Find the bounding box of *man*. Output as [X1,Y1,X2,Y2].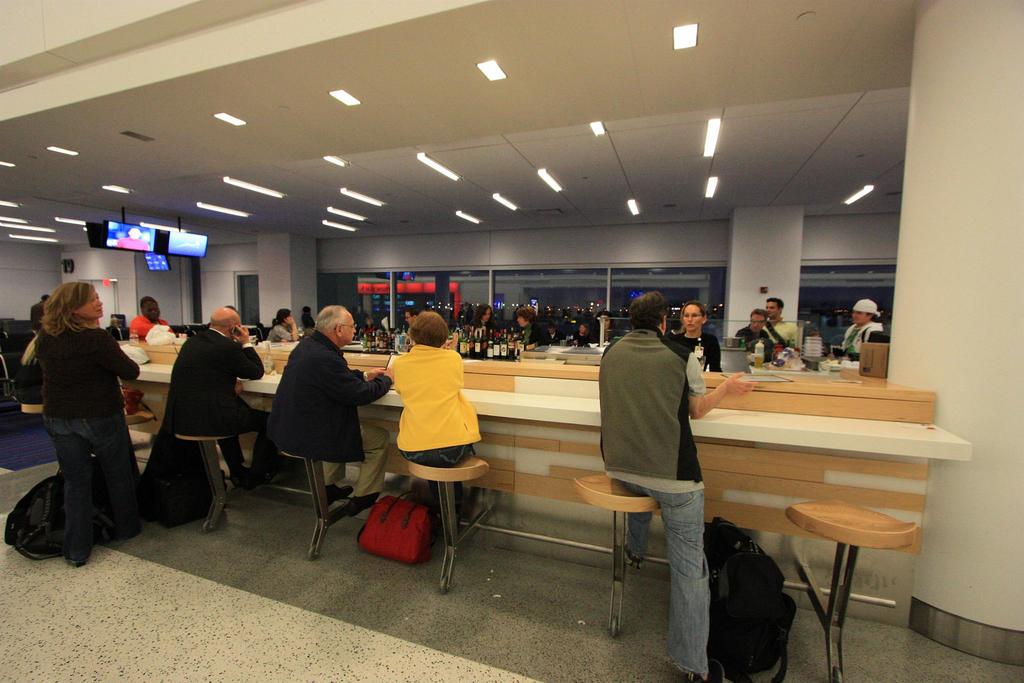
[301,305,314,328].
